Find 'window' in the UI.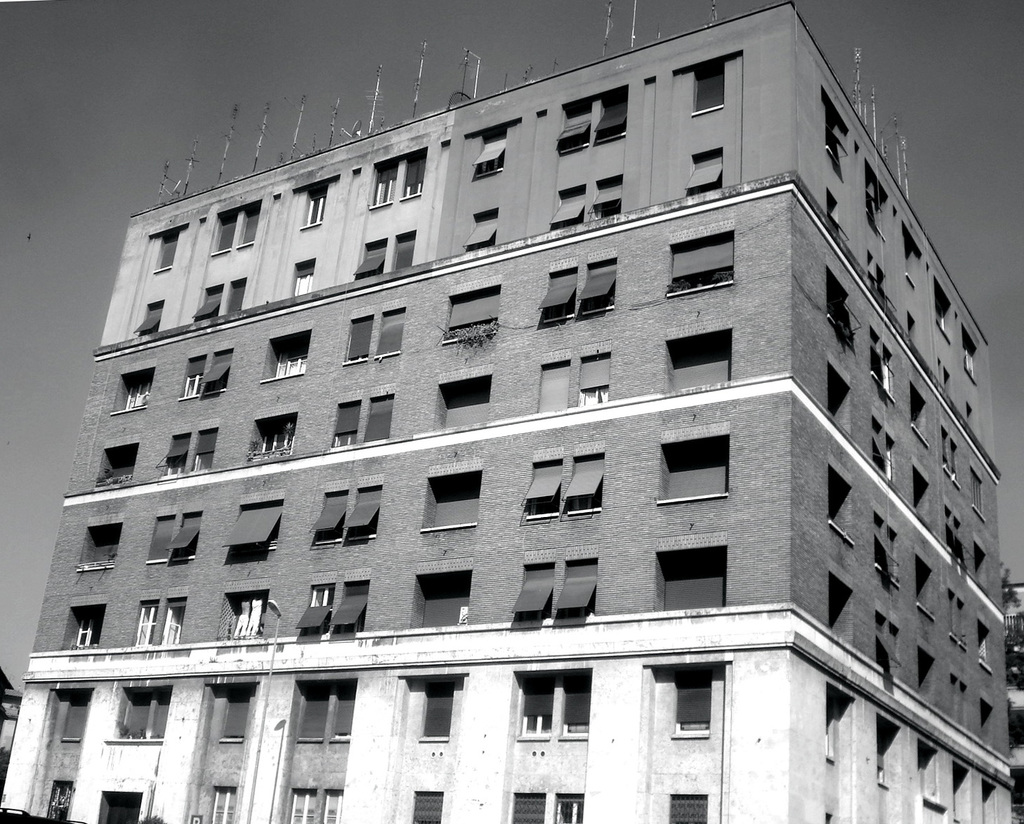
UI element at <box>114,371,149,413</box>.
